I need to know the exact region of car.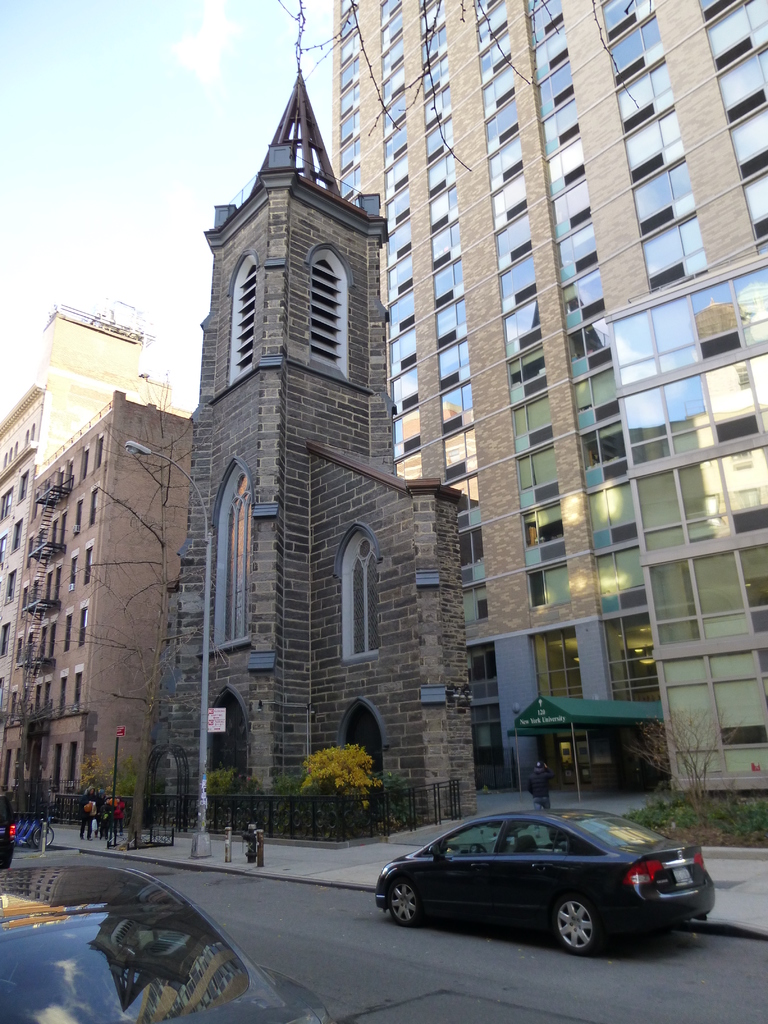
Region: crop(0, 862, 330, 1023).
